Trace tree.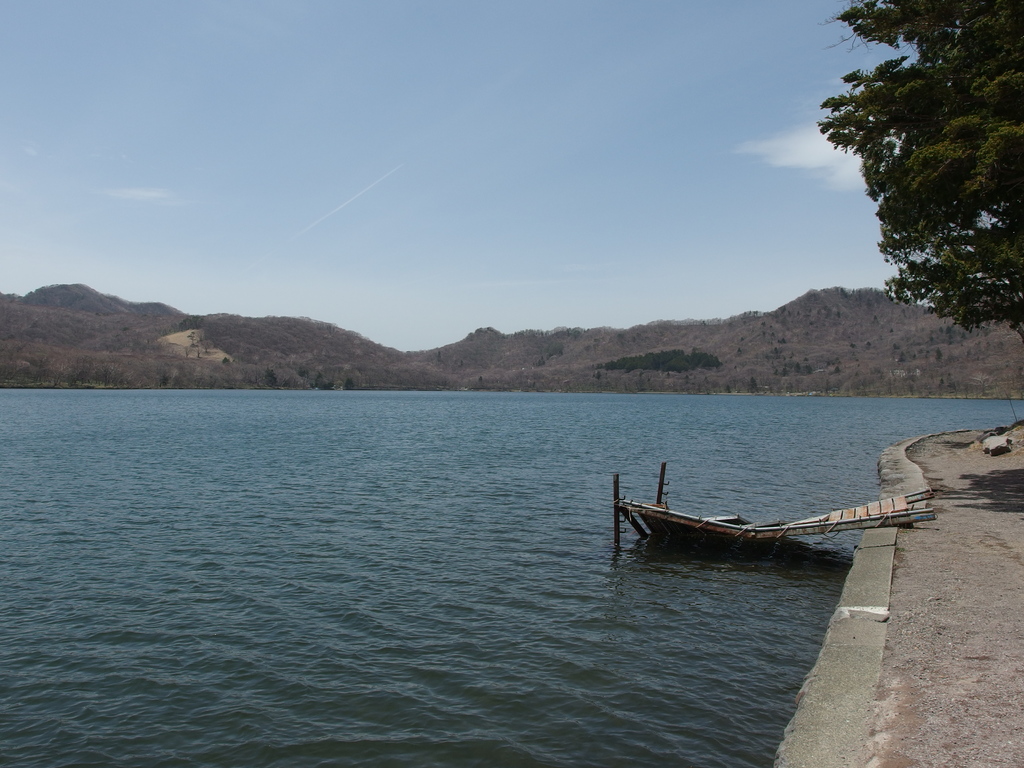
Traced to <region>814, 0, 1023, 341</region>.
